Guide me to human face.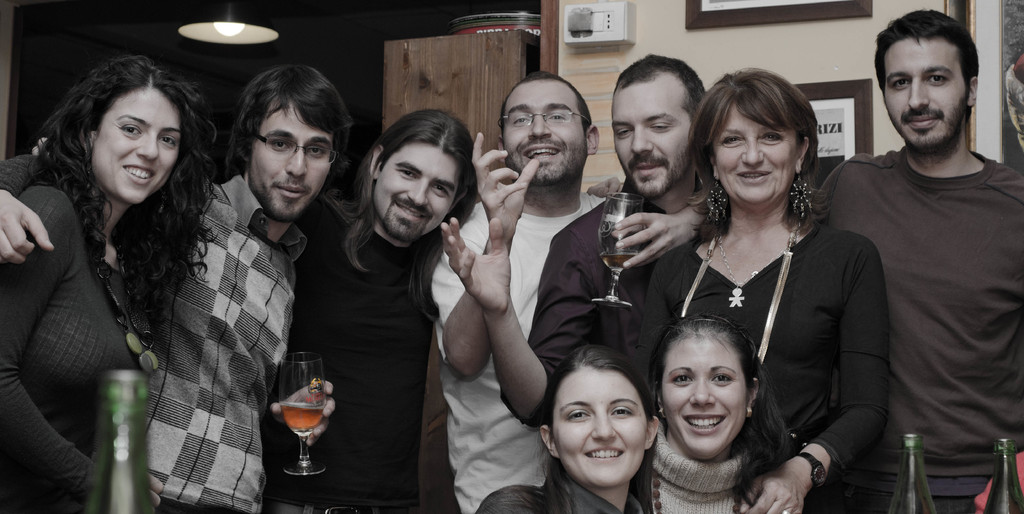
Guidance: crop(609, 81, 689, 195).
